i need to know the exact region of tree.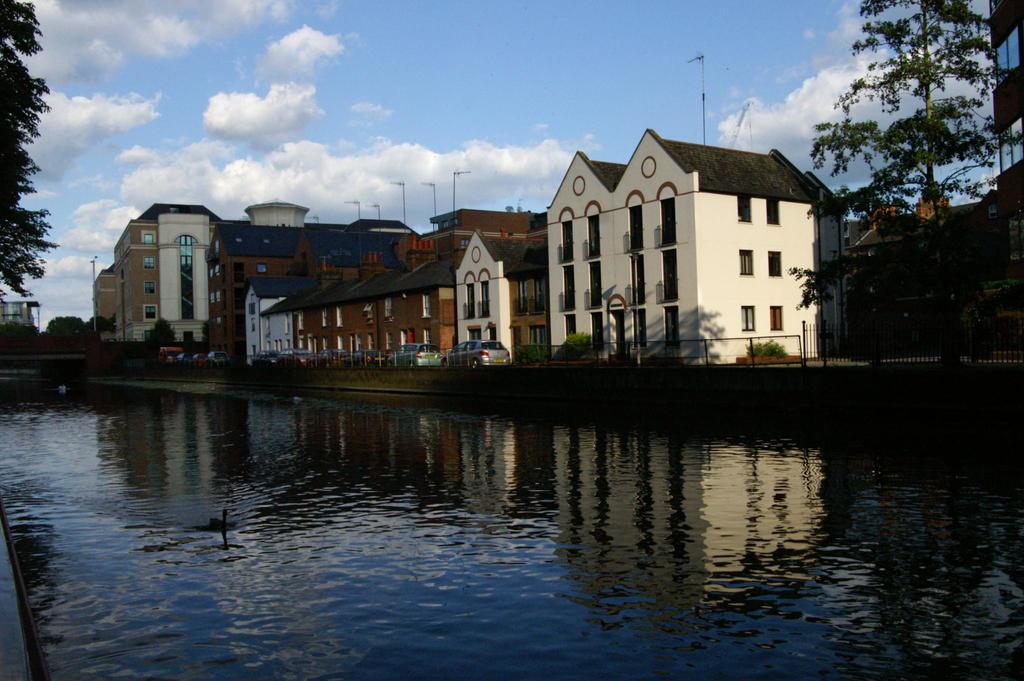
Region: box=[202, 322, 209, 351].
